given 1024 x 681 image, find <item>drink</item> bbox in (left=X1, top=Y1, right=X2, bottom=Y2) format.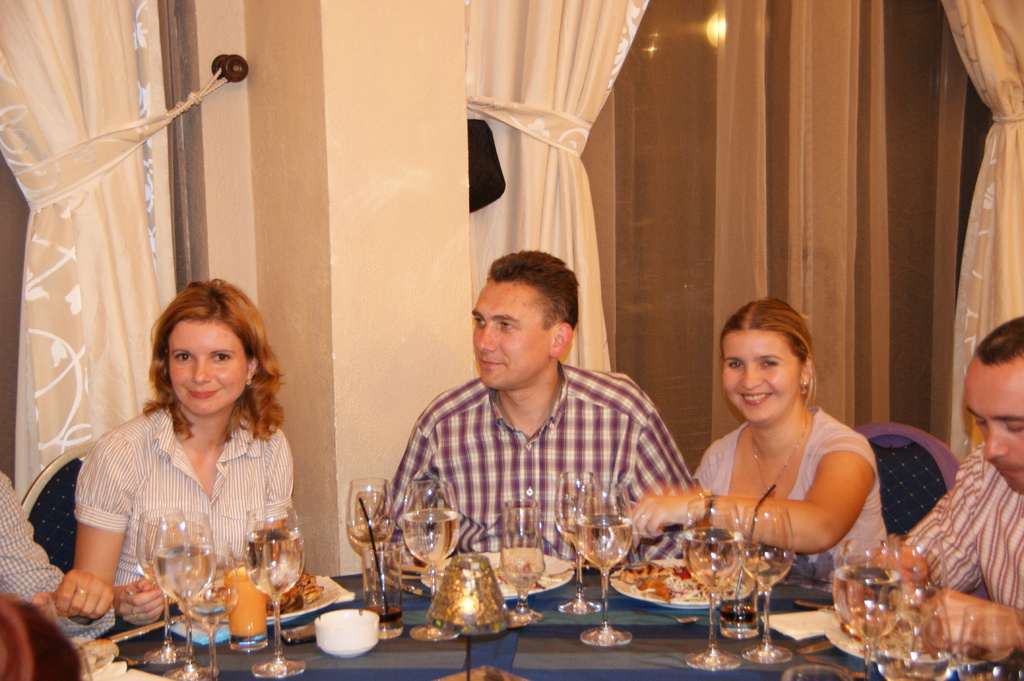
(left=574, top=518, right=632, bottom=575).
